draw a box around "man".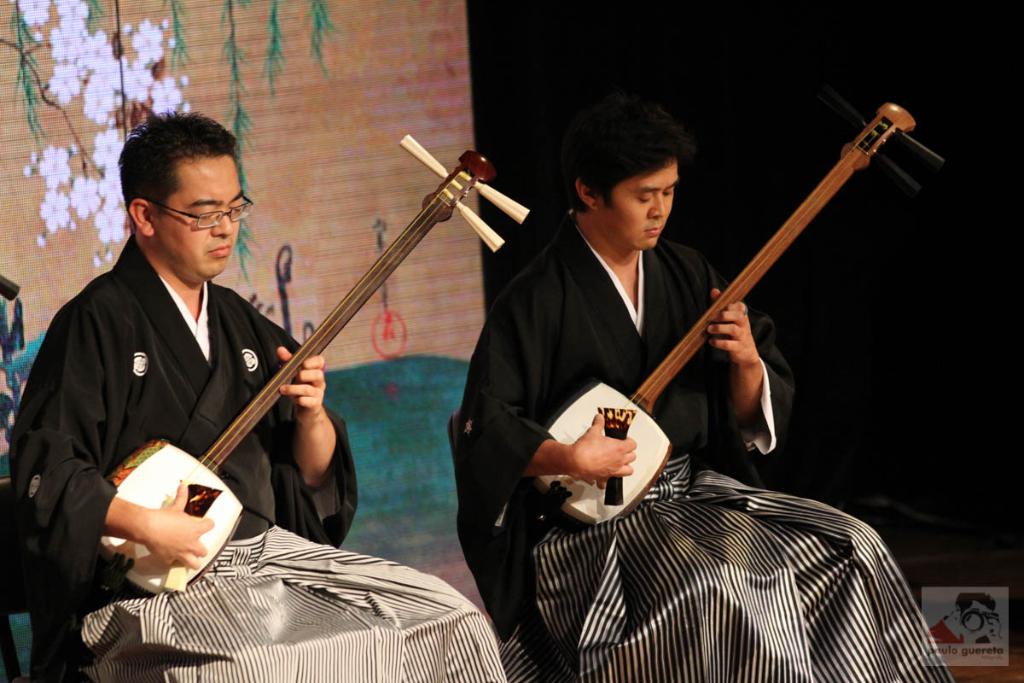
crop(446, 97, 955, 682).
